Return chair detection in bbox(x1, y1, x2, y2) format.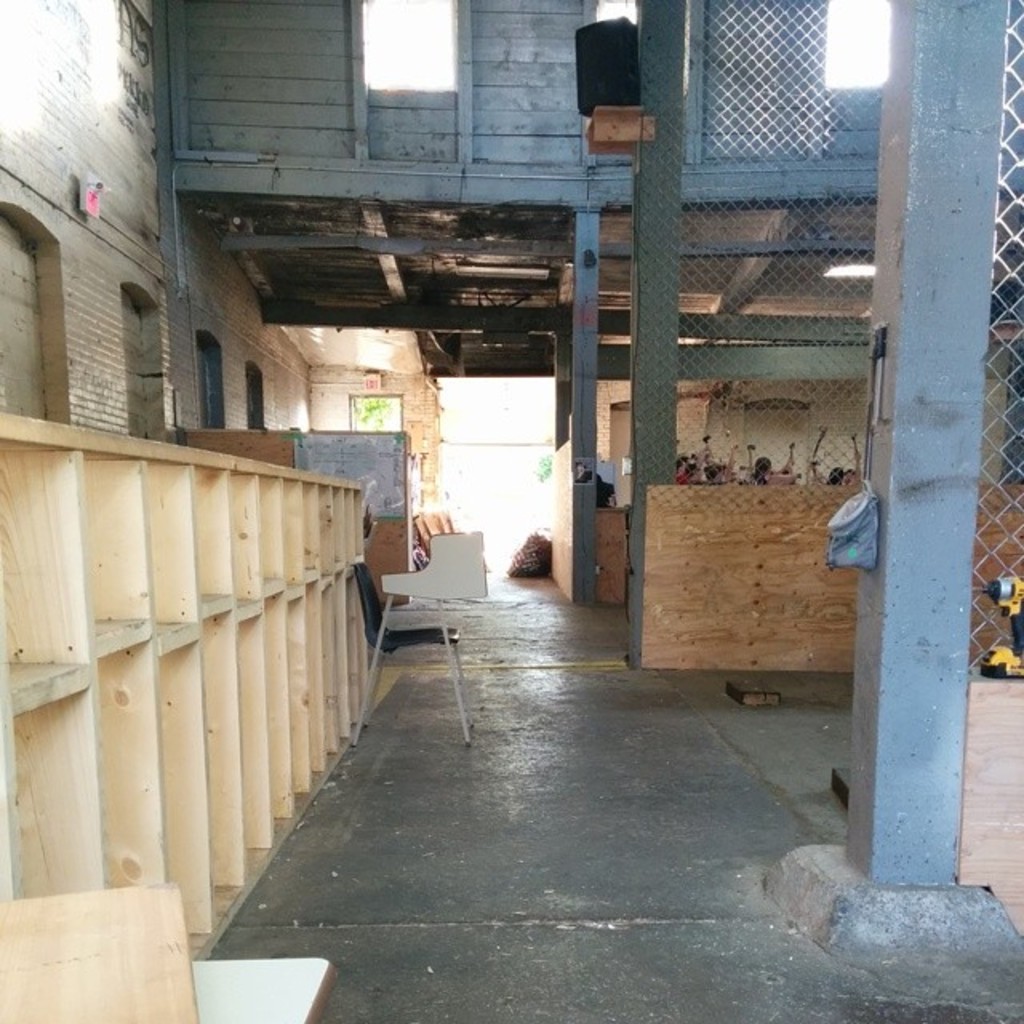
bbox(347, 565, 475, 747).
